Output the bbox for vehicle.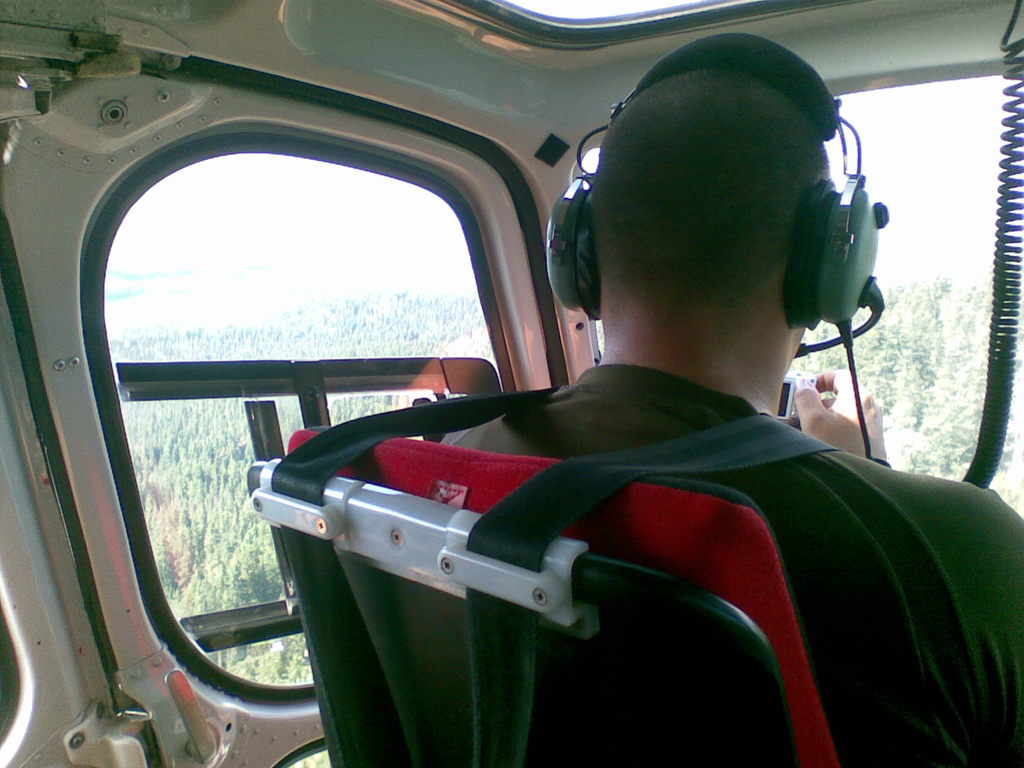
region(1, 0, 1023, 767).
